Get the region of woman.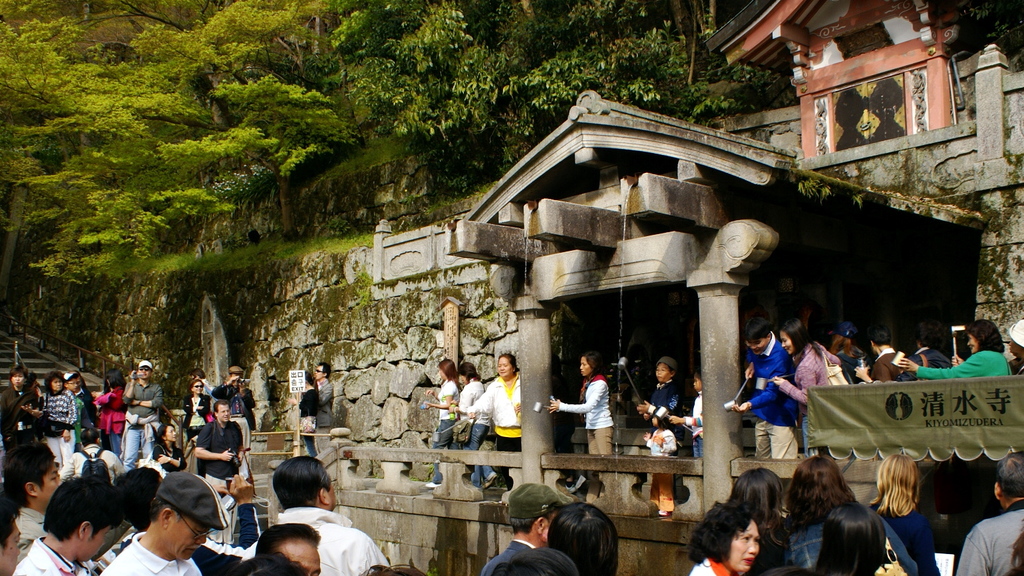
546,352,615,508.
